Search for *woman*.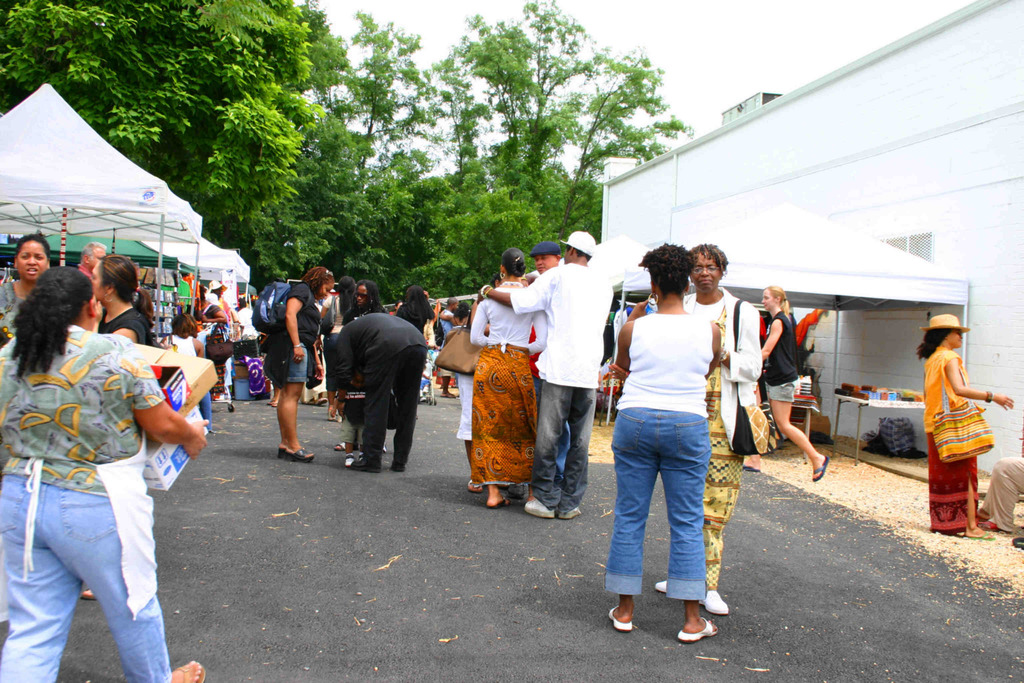
Found at Rect(458, 272, 506, 489).
